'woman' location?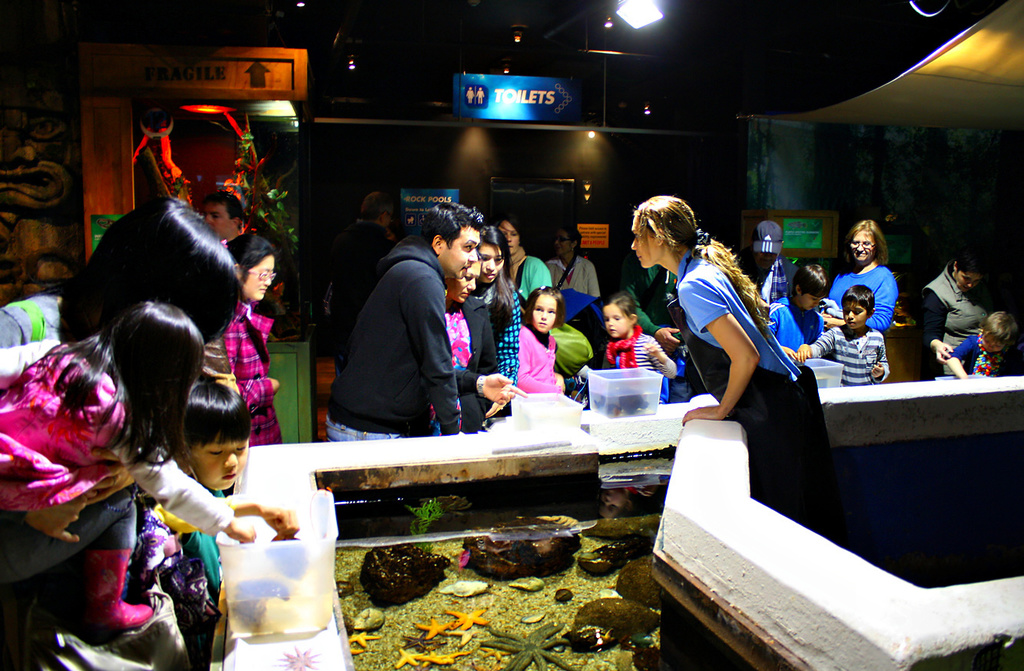
detection(827, 222, 903, 334)
